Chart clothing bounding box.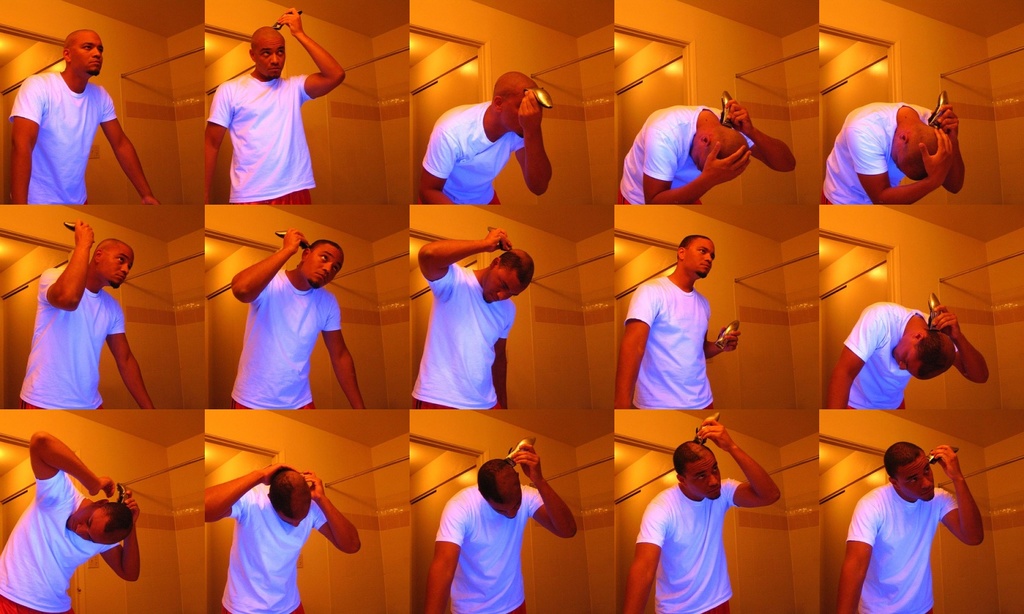
Charted: rect(205, 74, 313, 205).
